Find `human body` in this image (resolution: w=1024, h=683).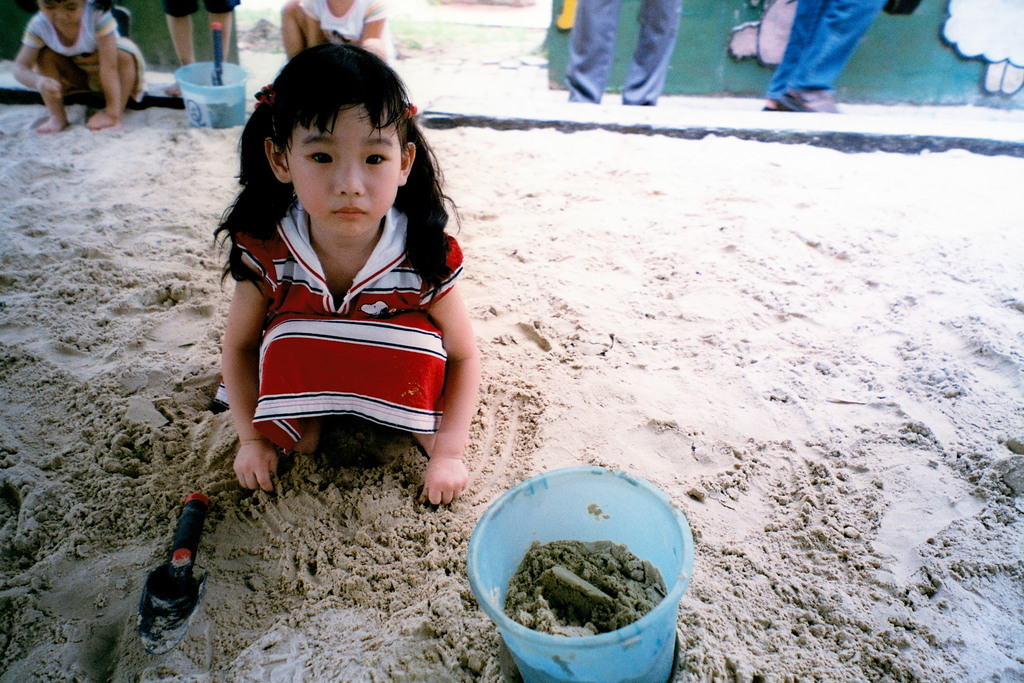
BBox(282, 0, 390, 62).
